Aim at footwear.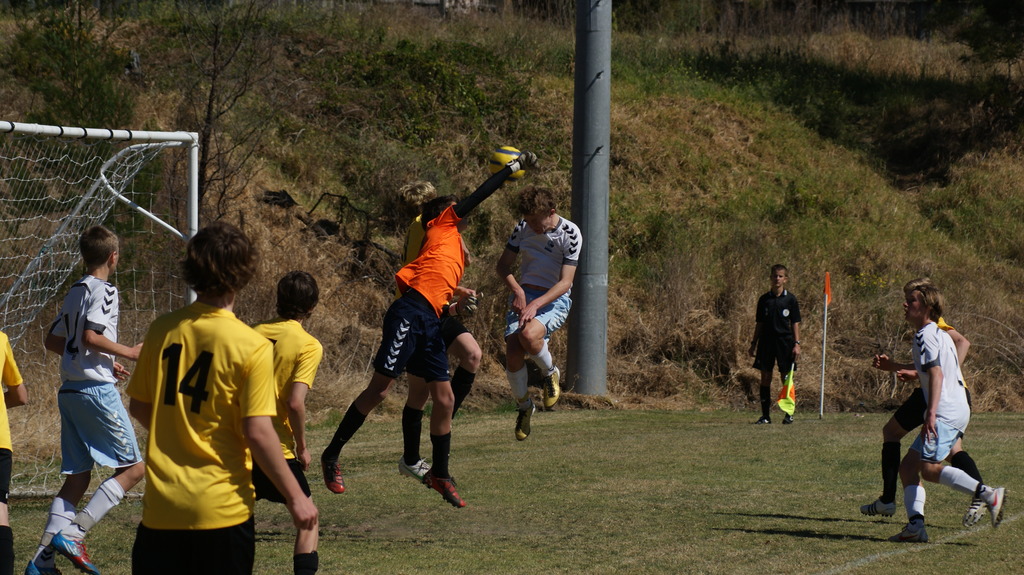
Aimed at locate(395, 455, 422, 482).
